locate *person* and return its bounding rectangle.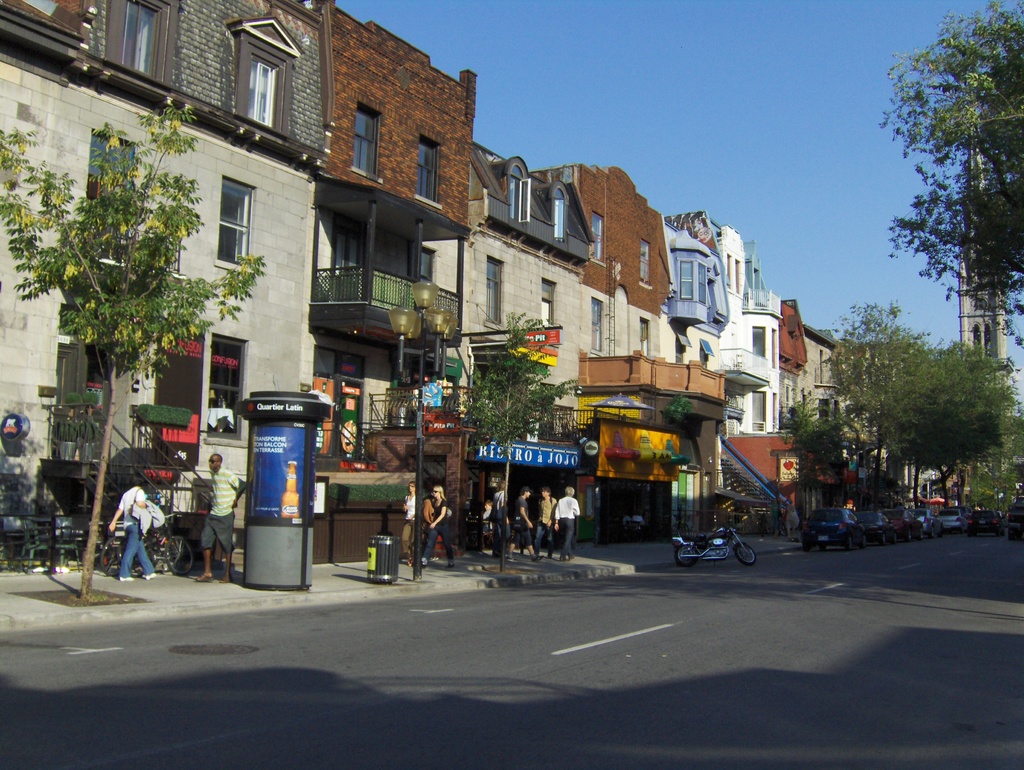
detection(403, 479, 415, 557).
